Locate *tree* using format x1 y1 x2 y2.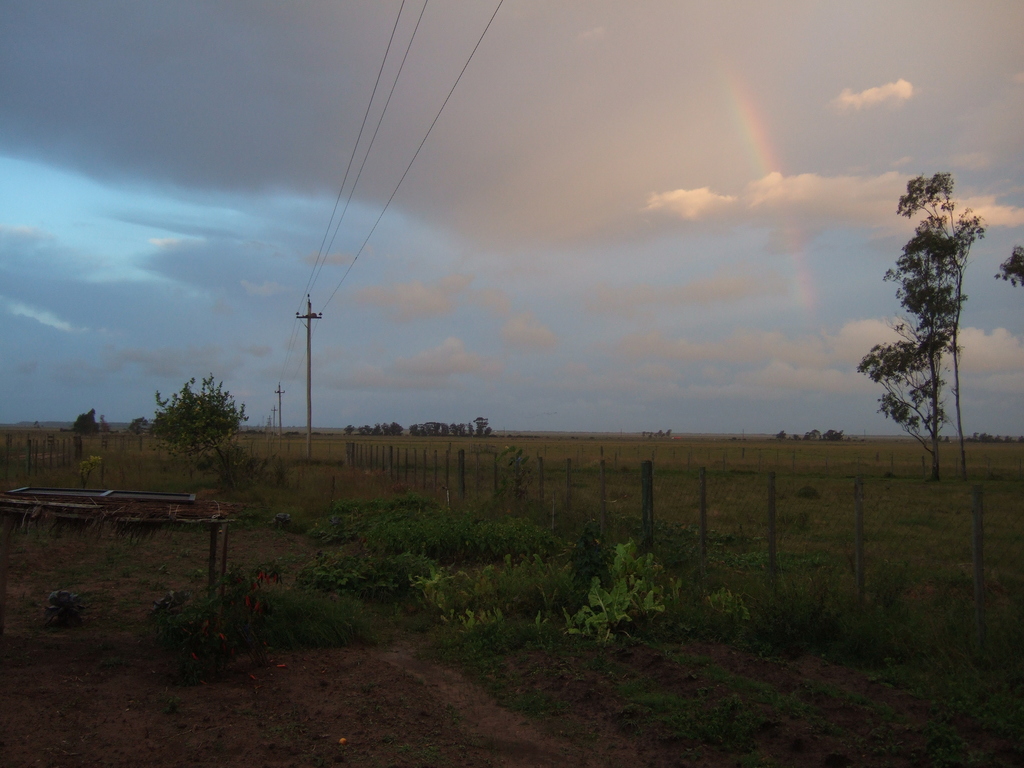
68 412 109 447.
